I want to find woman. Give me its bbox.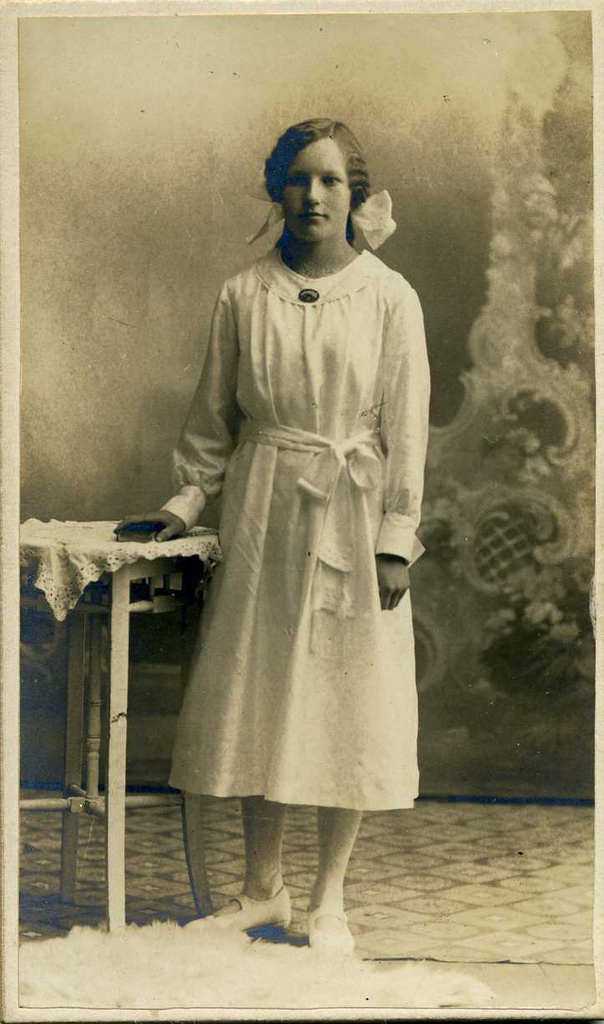
bbox=(122, 114, 427, 939).
